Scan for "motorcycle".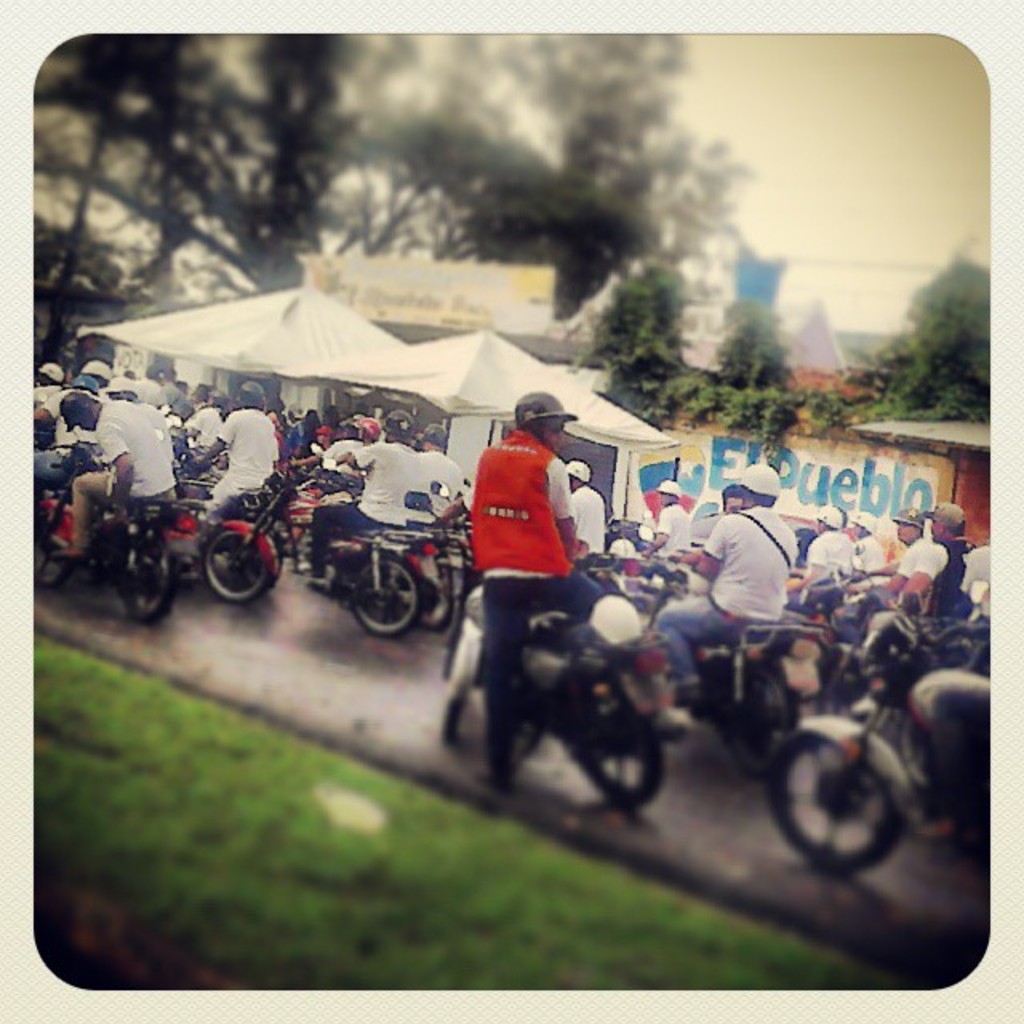
Scan result: left=200, top=480, right=427, bottom=640.
